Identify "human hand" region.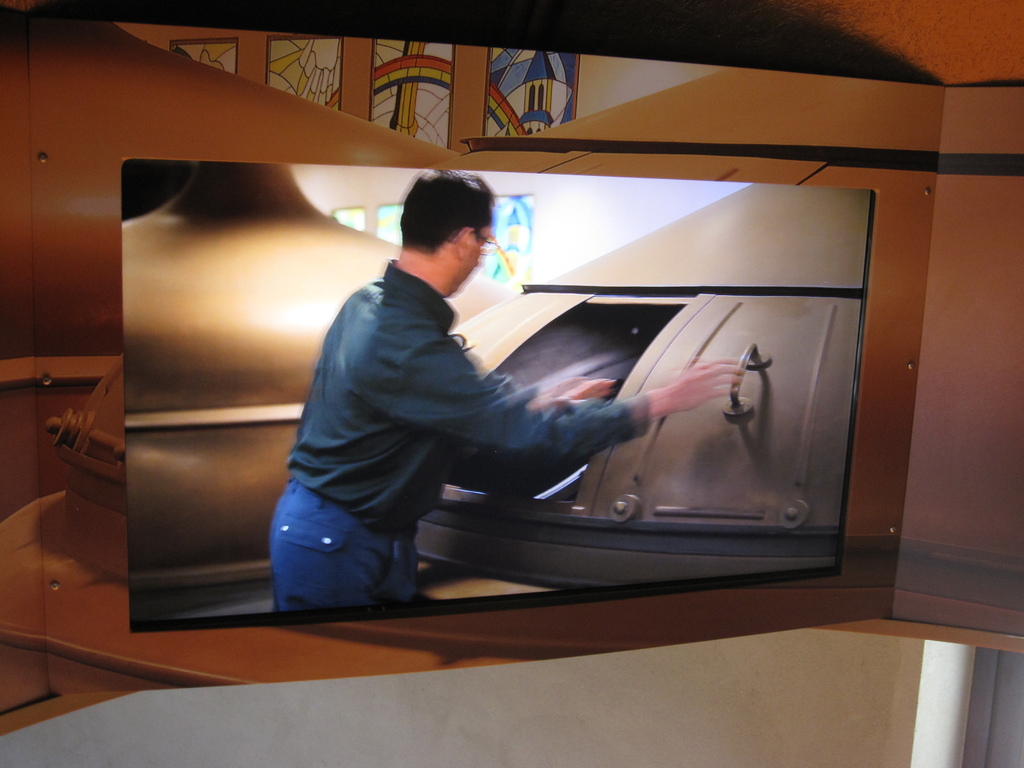
Region: [557,374,616,404].
